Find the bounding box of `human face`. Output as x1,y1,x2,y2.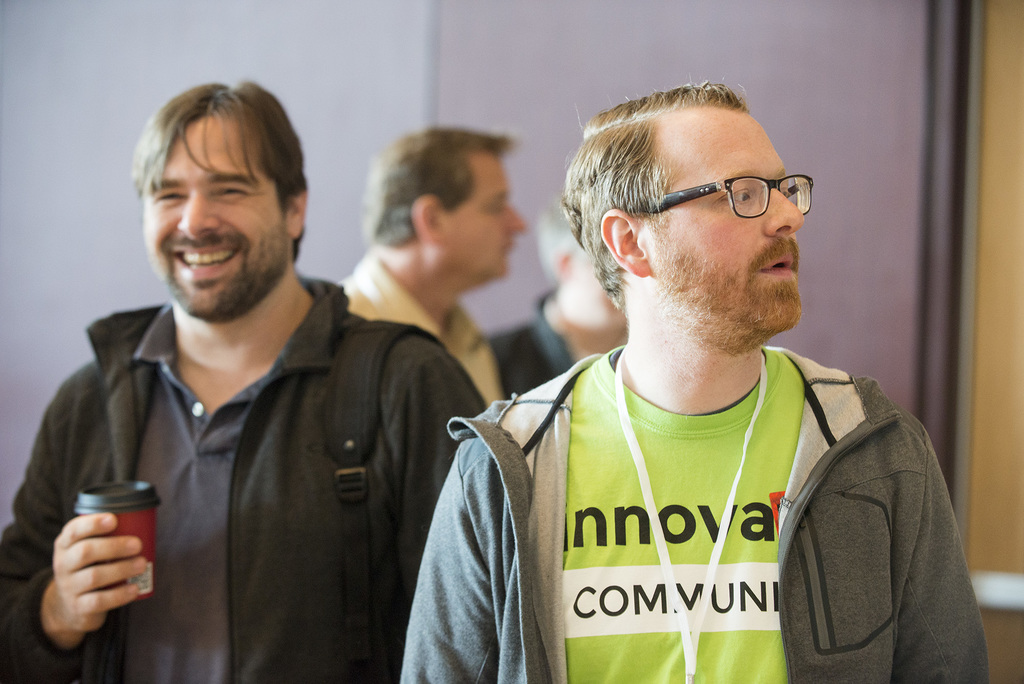
445,146,525,282.
